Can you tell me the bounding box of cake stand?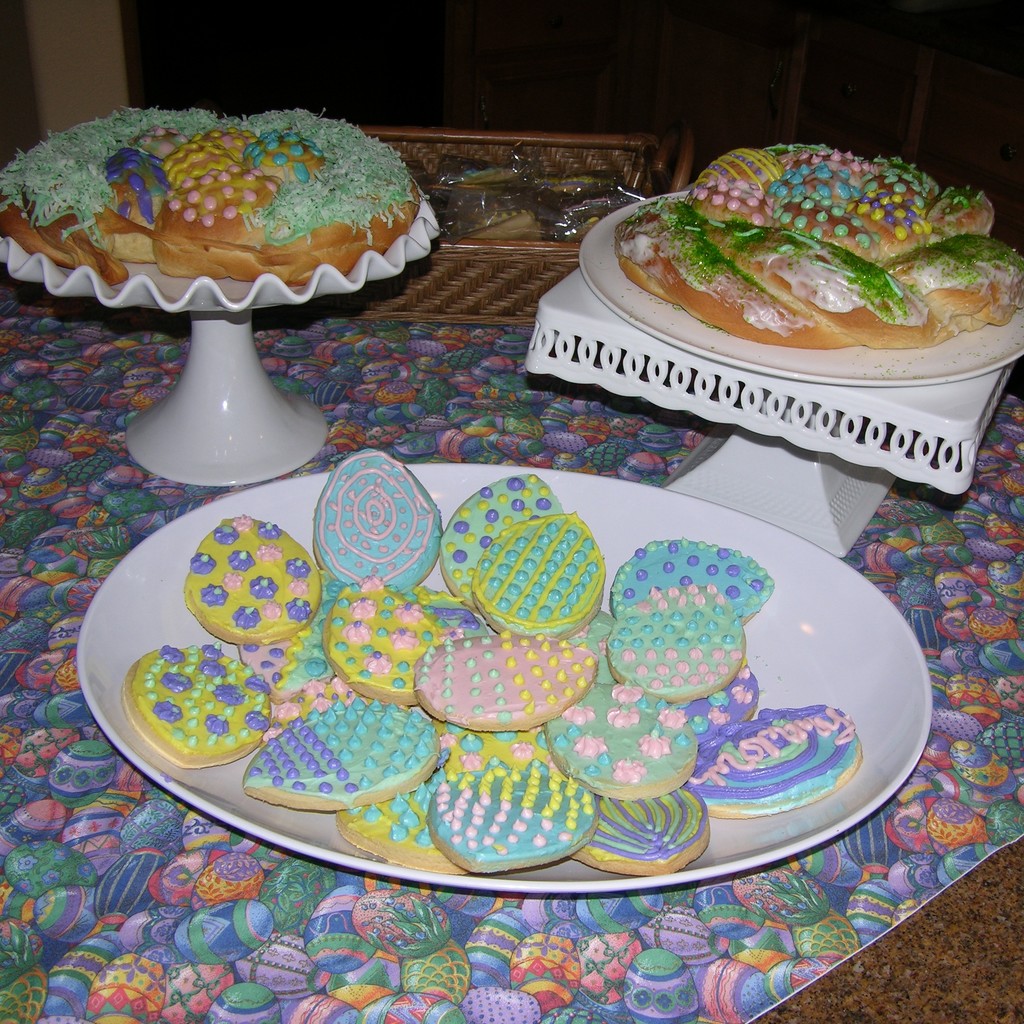
[left=578, top=176, right=1016, bottom=396].
